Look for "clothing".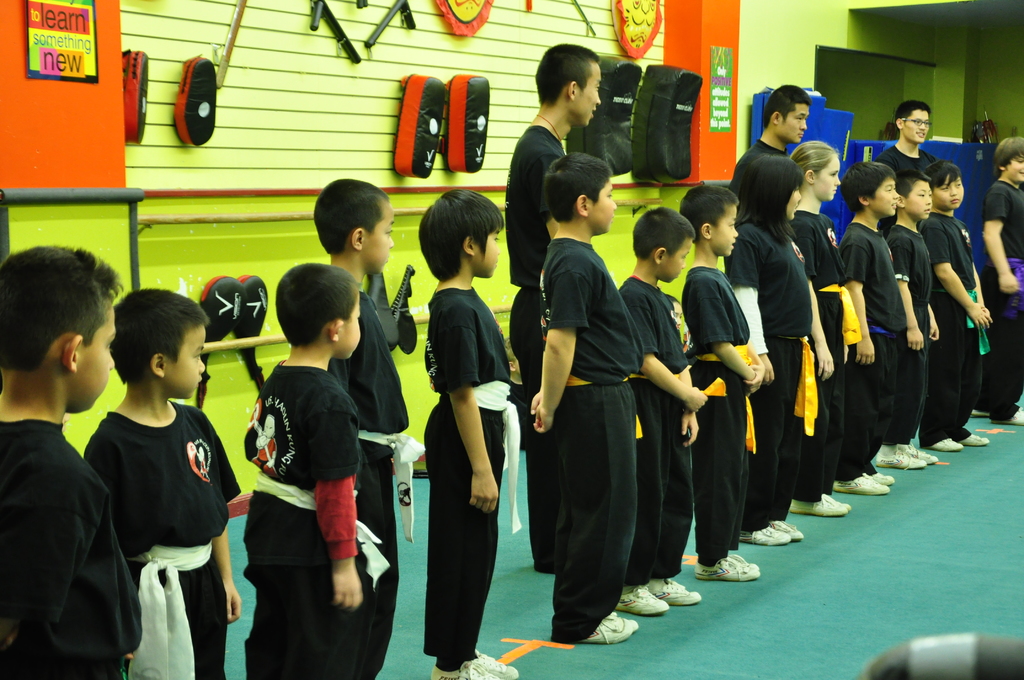
Found: [left=867, top=145, right=932, bottom=188].
